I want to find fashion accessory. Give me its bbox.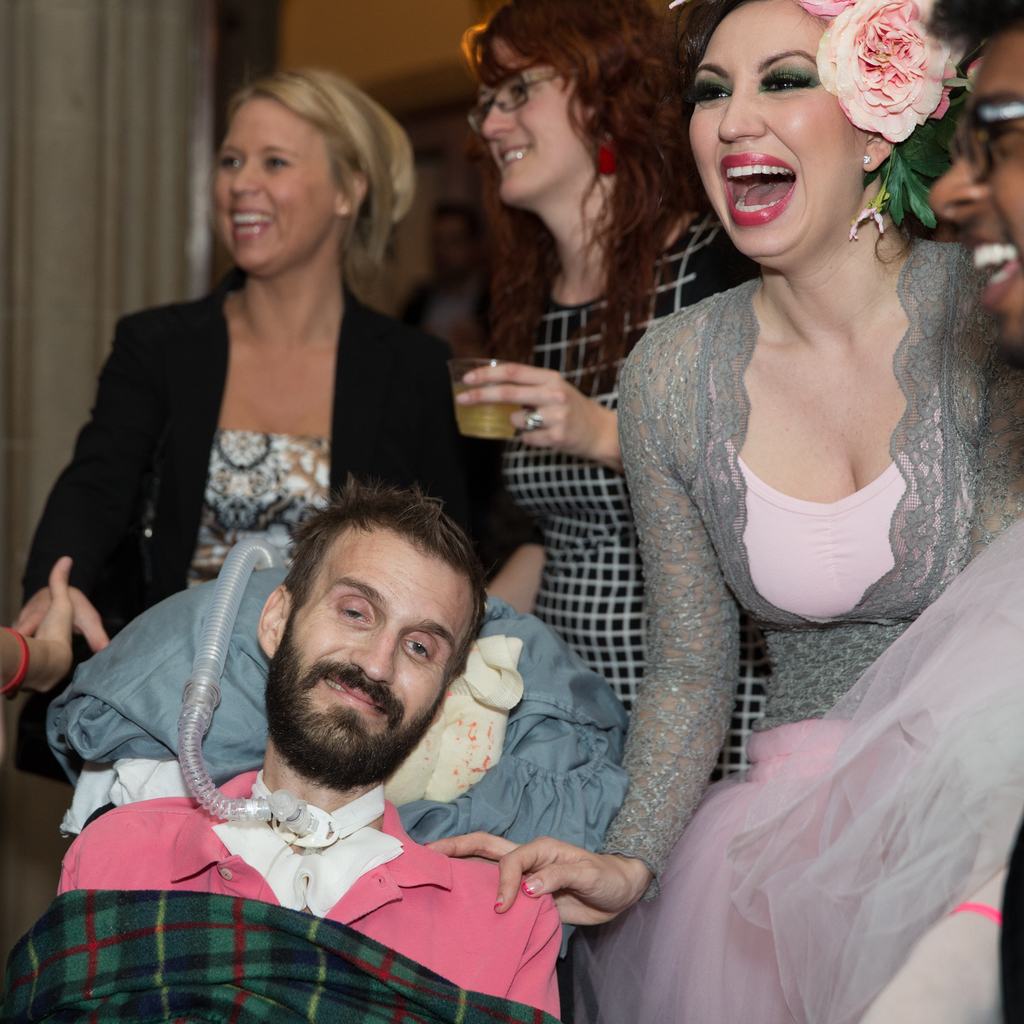
detection(961, 92, 1023, 178).
